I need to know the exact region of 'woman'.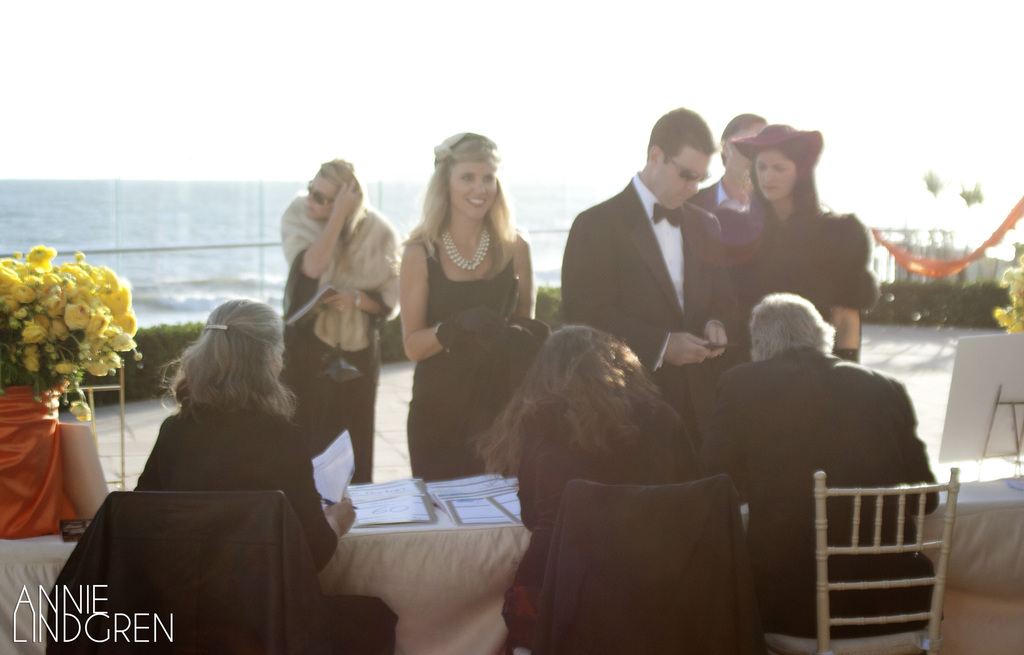
Region: BBox(723, 121, 881, 360).
